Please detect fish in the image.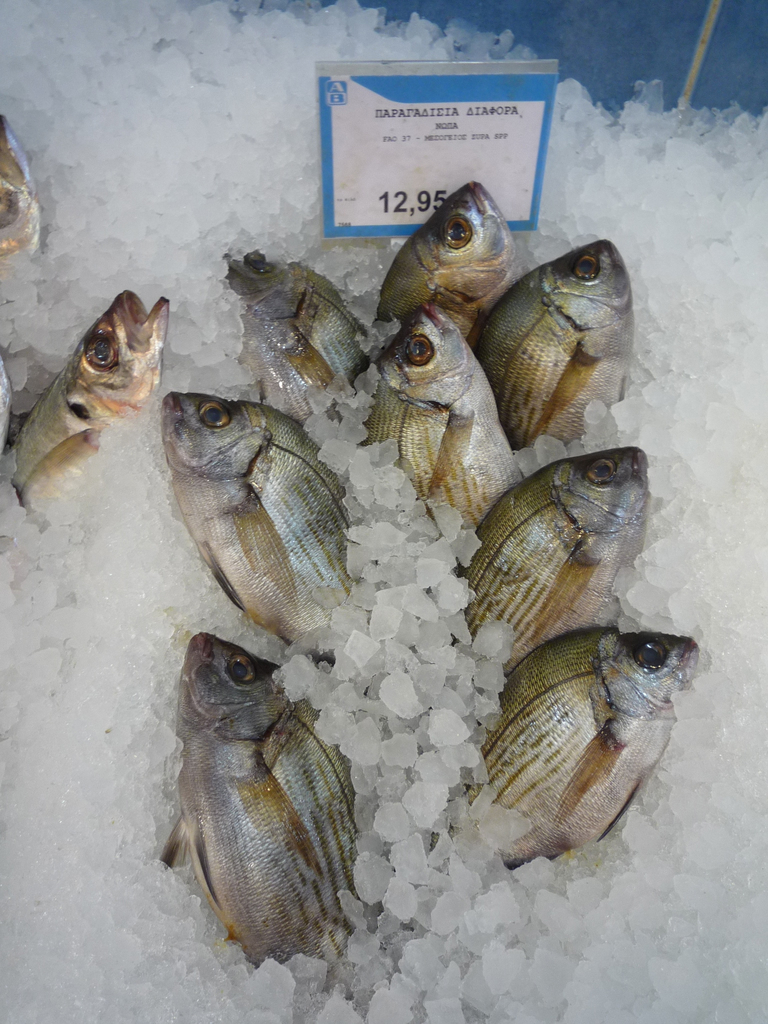
[0, 277, 177, 524].
